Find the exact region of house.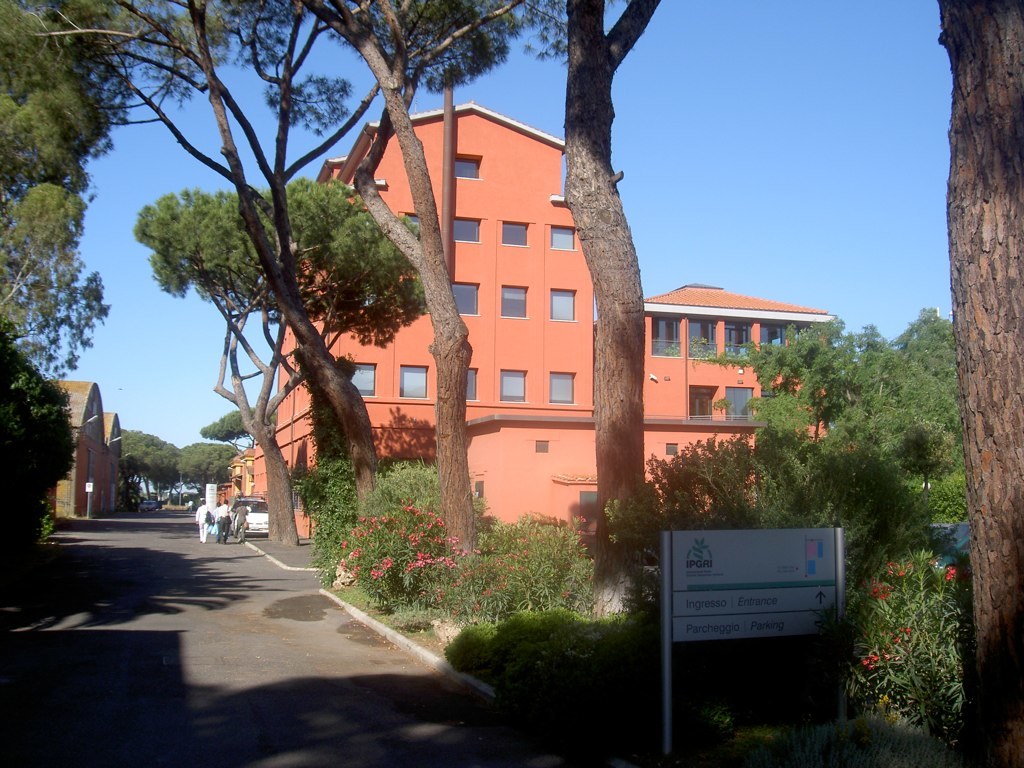
Exact region: 249 92 596 545.
